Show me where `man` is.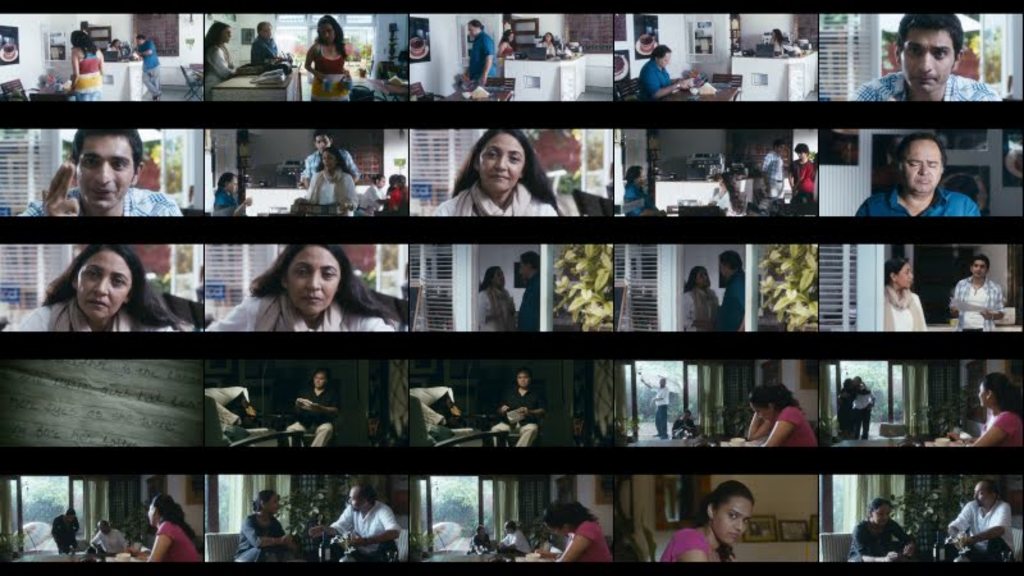
`man` is at <region>307, 483, 392, 563</region>.
